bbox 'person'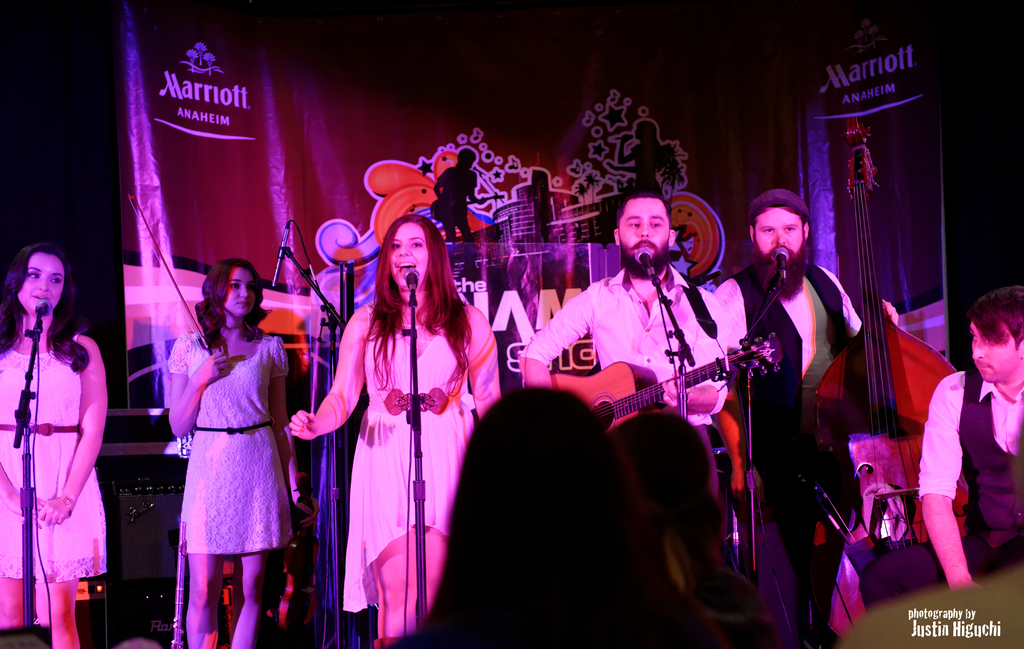
detection(516, 185, 731, 503)
